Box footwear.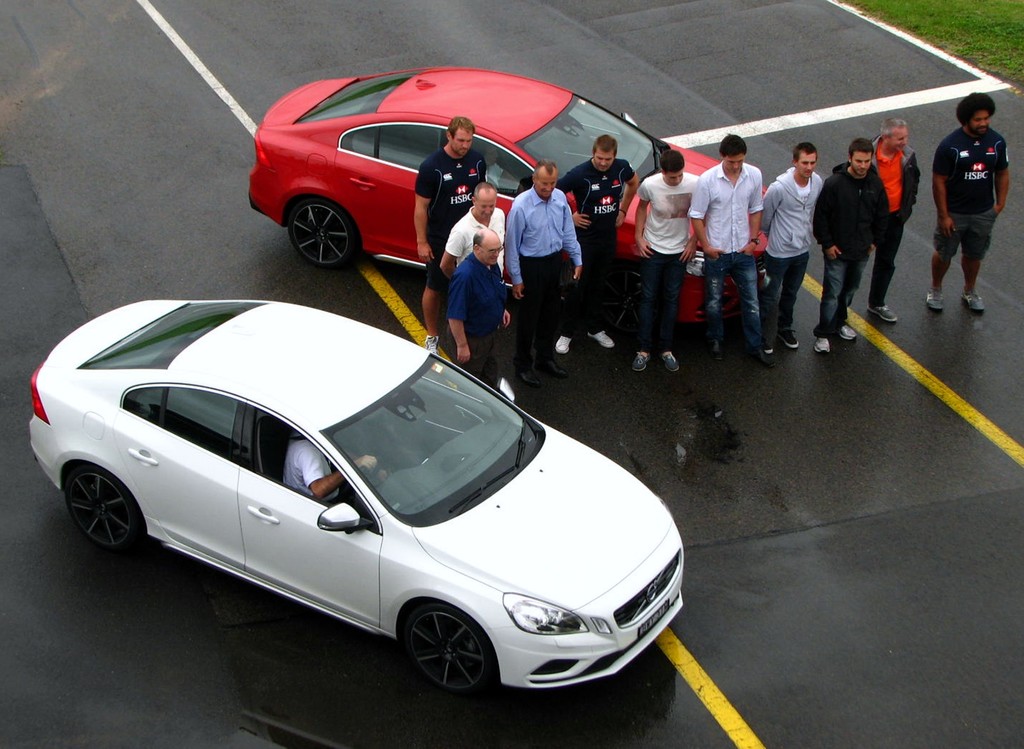
box(708, 337, 724, 365).
